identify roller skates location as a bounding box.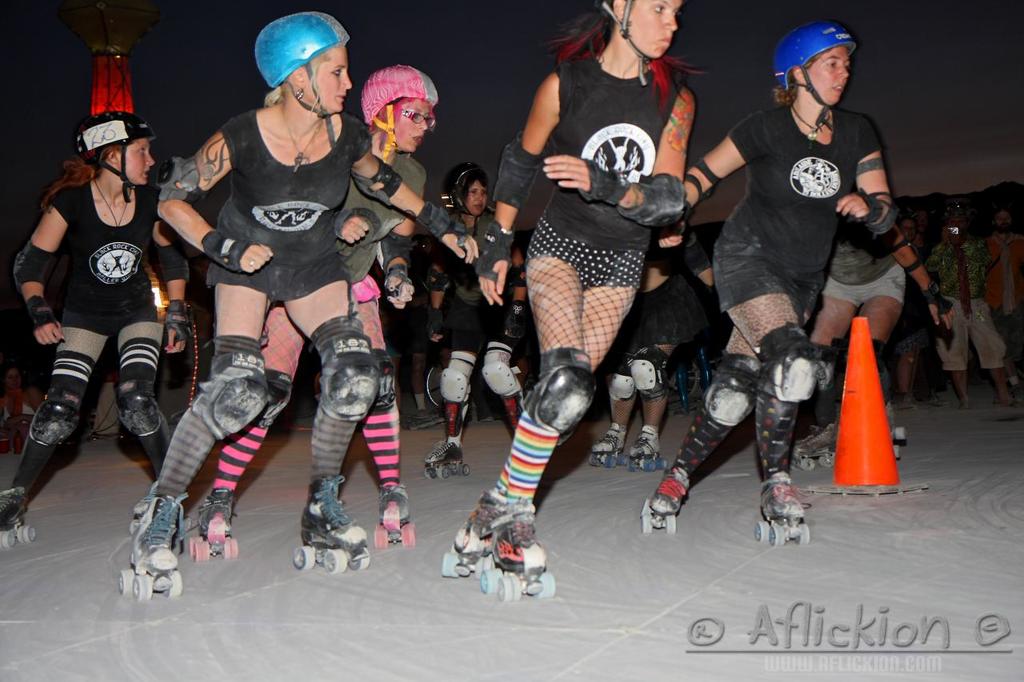
rect(642, 470, 694, 537).
